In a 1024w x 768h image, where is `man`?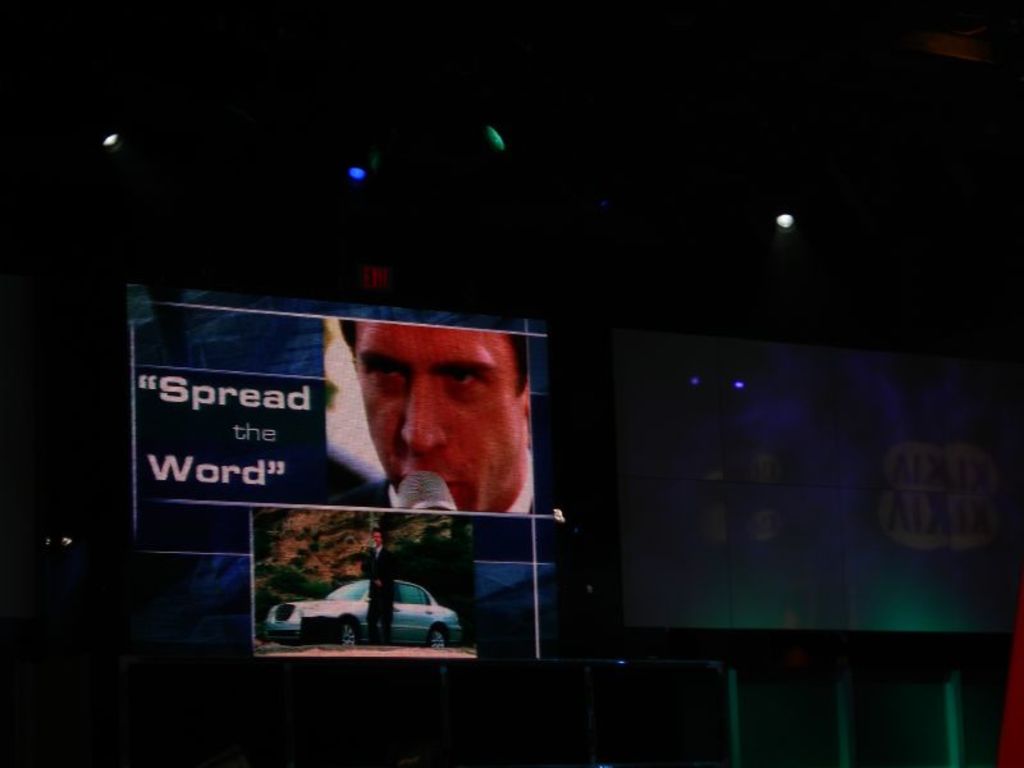
rect(307, 347, 556, 559).
